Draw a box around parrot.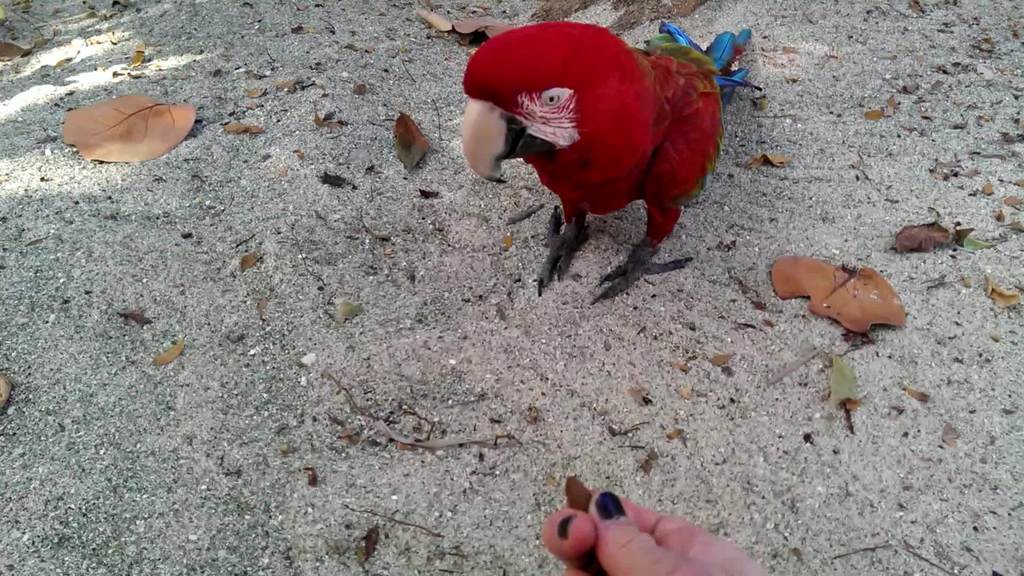
[x1=461, y1=14, x2=751, y2=321].
